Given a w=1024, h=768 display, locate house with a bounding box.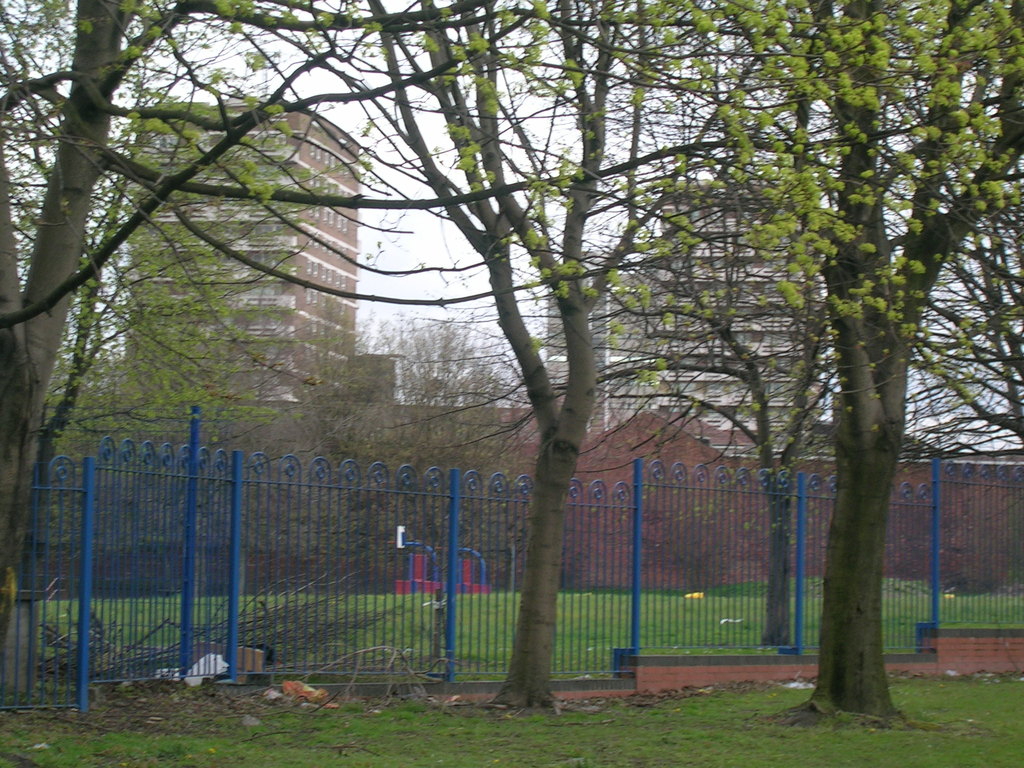
Located: (519, 406, 758, 584).
